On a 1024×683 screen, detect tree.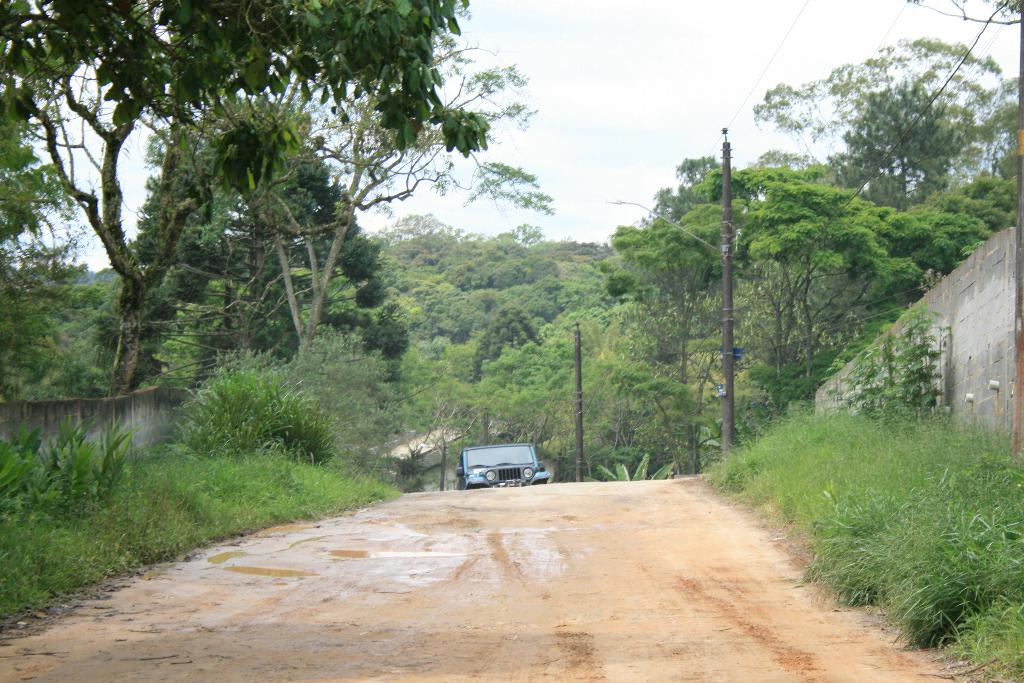
900 0 1023 42.
